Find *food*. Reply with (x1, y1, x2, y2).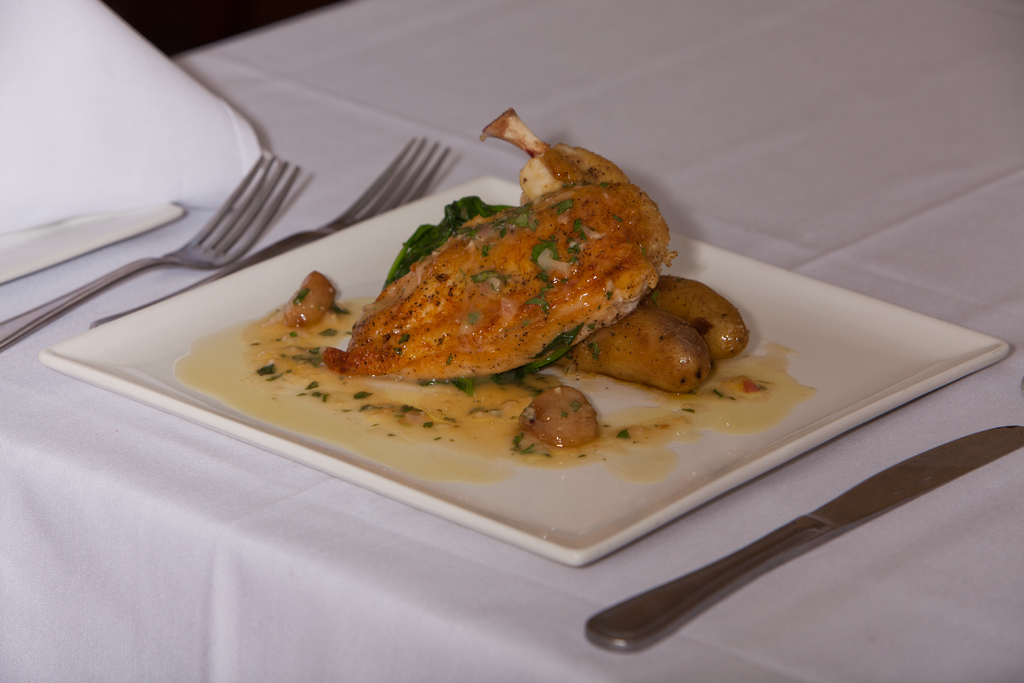
(291, 129, 699, 412).
